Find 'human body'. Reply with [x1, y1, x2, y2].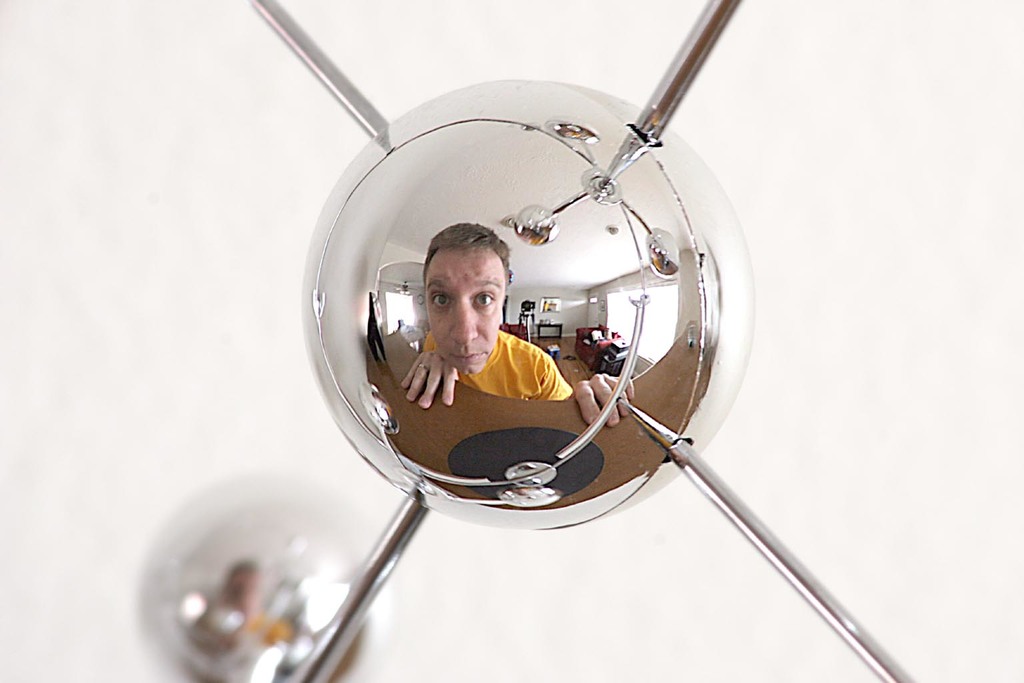
[403, 219, 637, 431].
